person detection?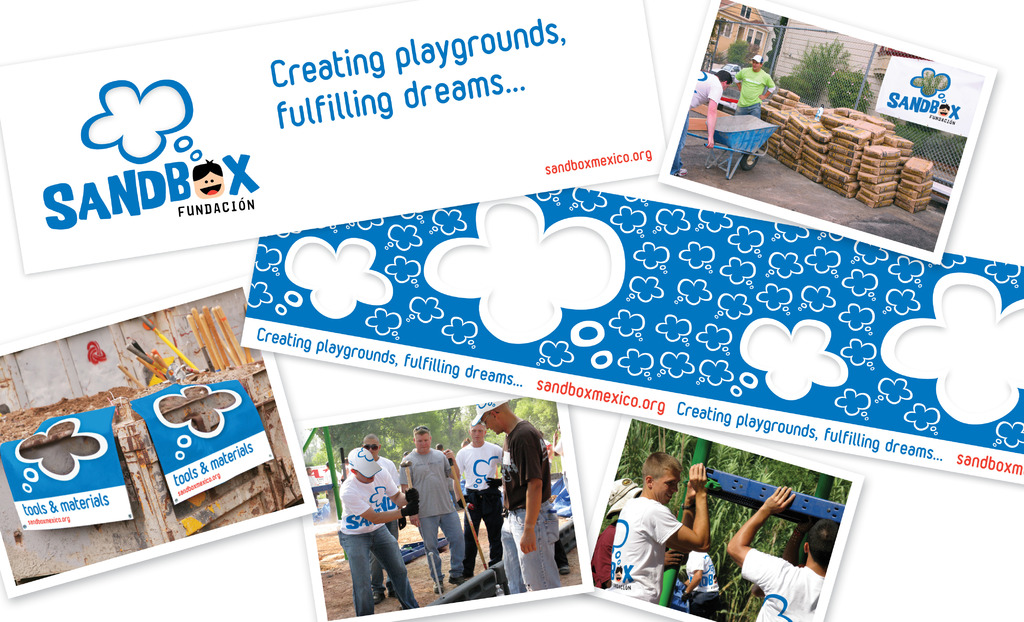
x1=730 y1=54 x2=773 y2=172
